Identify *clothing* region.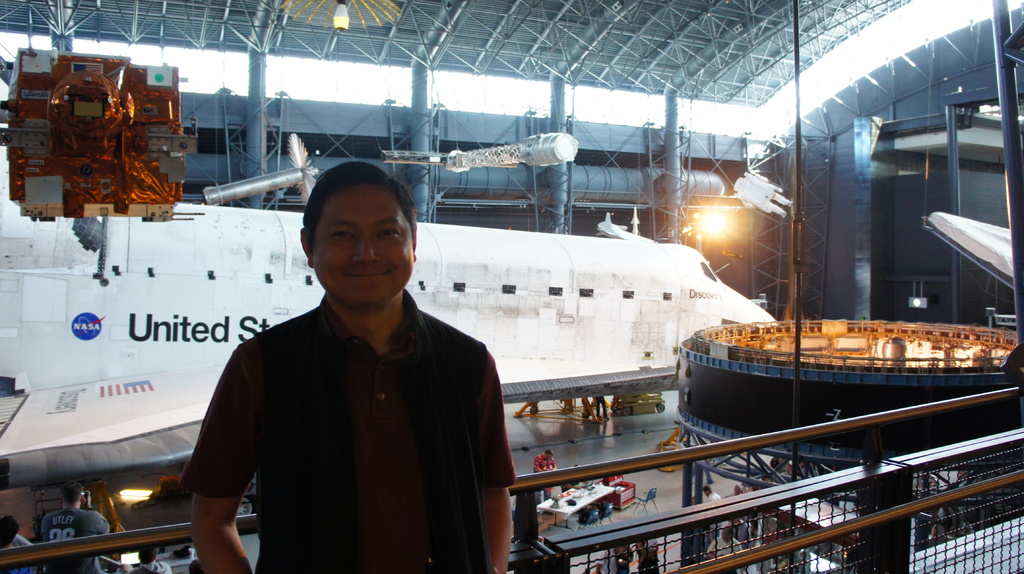
Region: BBox(706, 535, 738, 556).
